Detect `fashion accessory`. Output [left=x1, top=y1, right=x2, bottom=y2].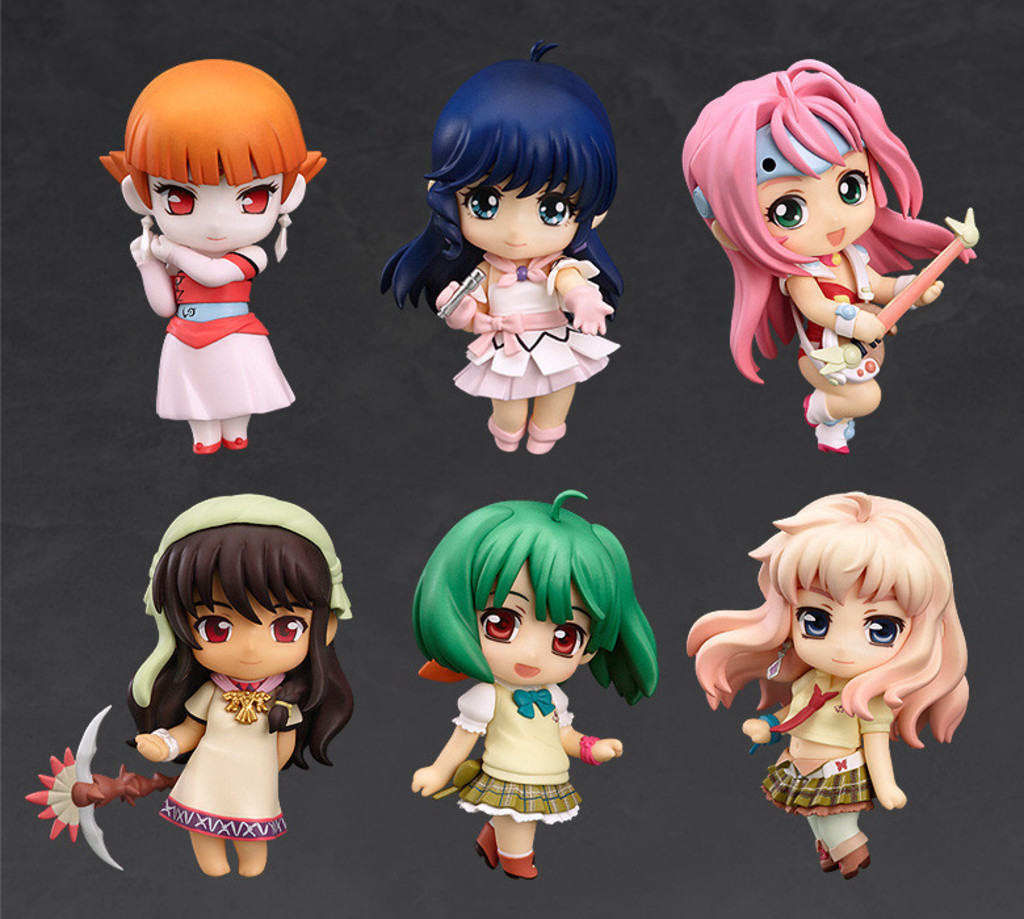
[left=175, top=302, right=247, bottom=326].
